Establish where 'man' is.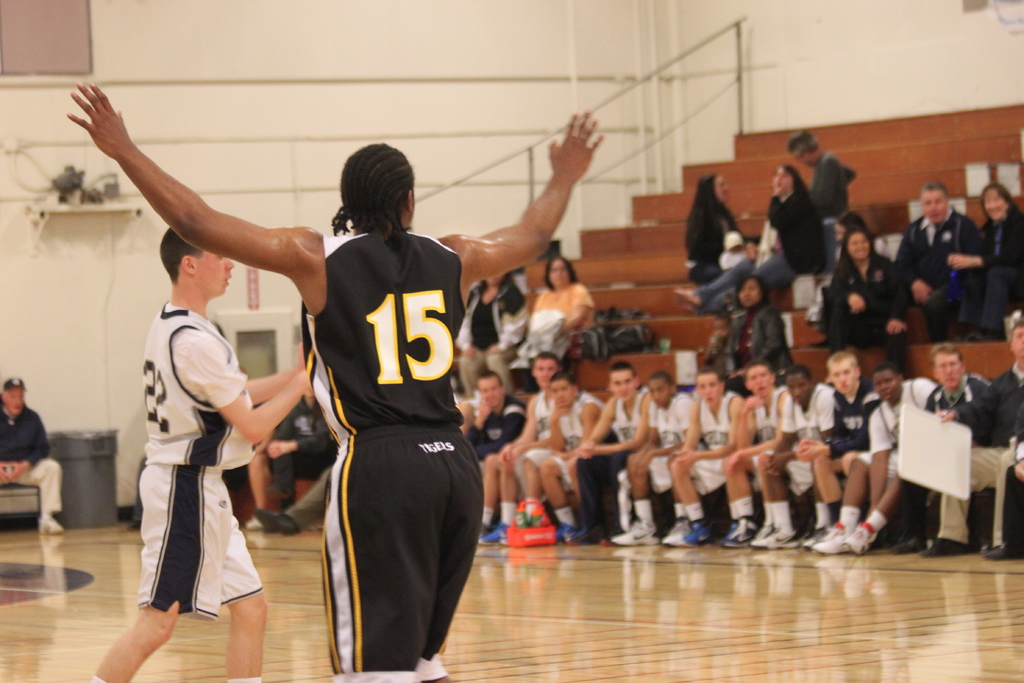
Established at [454, 266, 534, 398].
